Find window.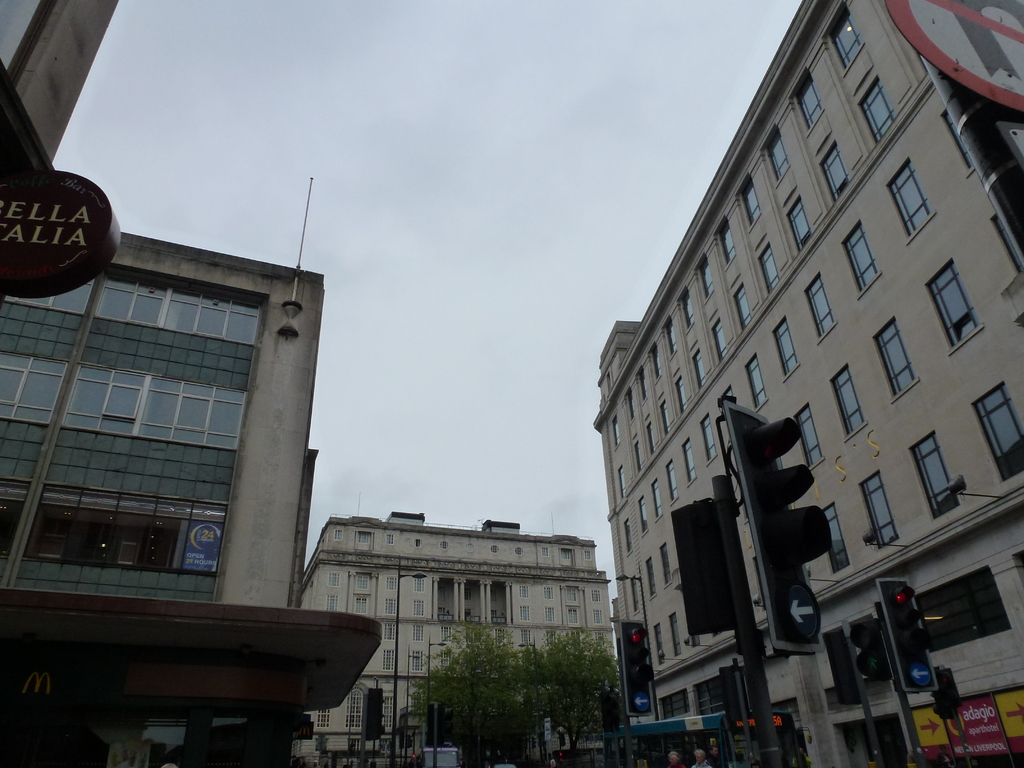
783:192:809:252.
